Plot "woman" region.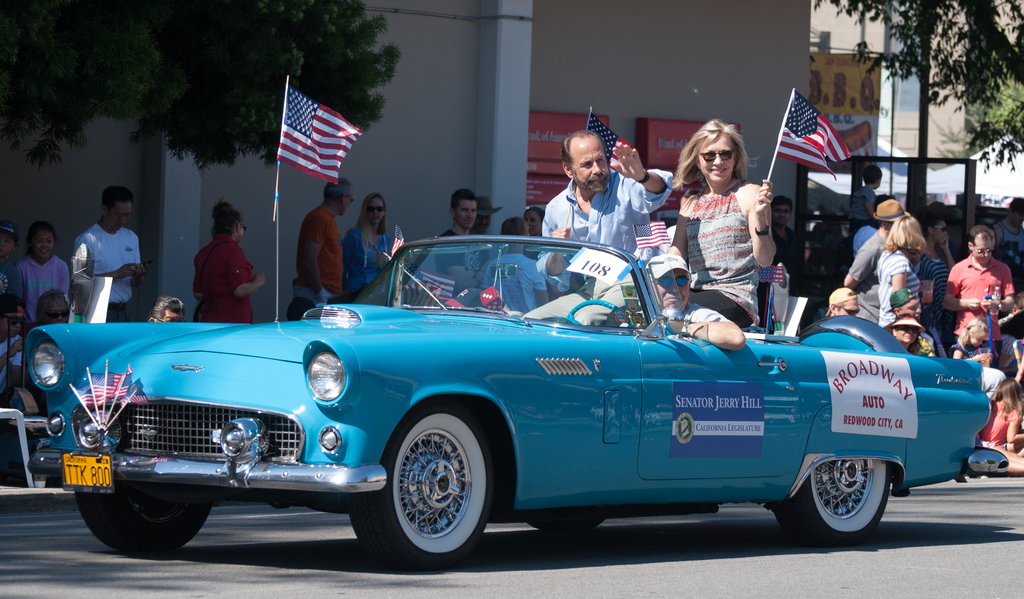
Plotted at left=634, top=114, right=787, bottom=336.
